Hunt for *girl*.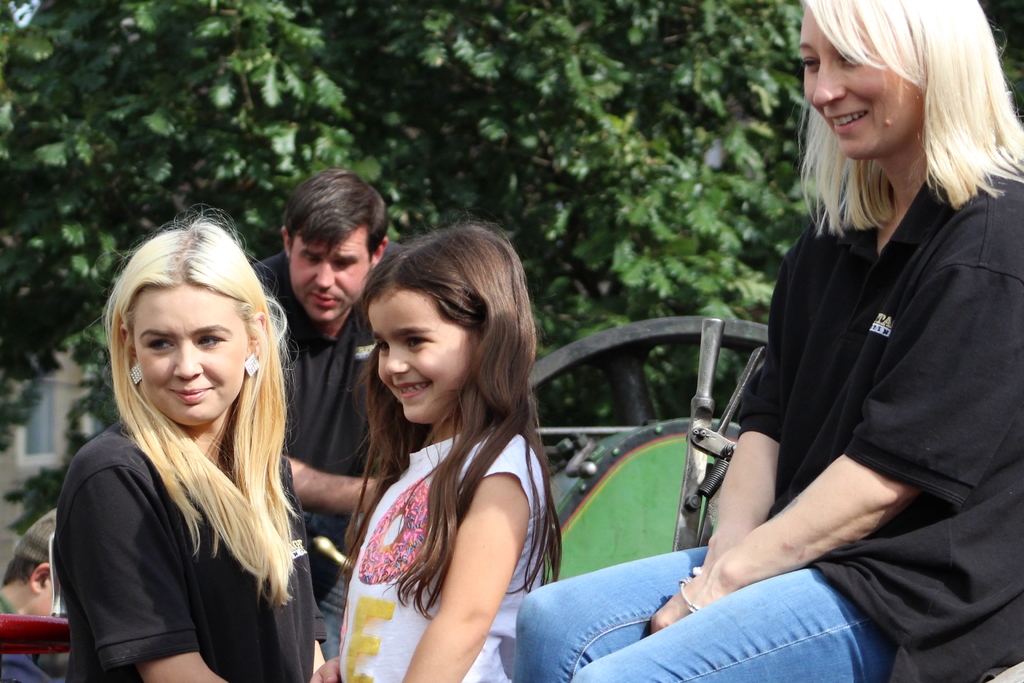
Hunted down at <region>60, 193, 319, 682</region>.
